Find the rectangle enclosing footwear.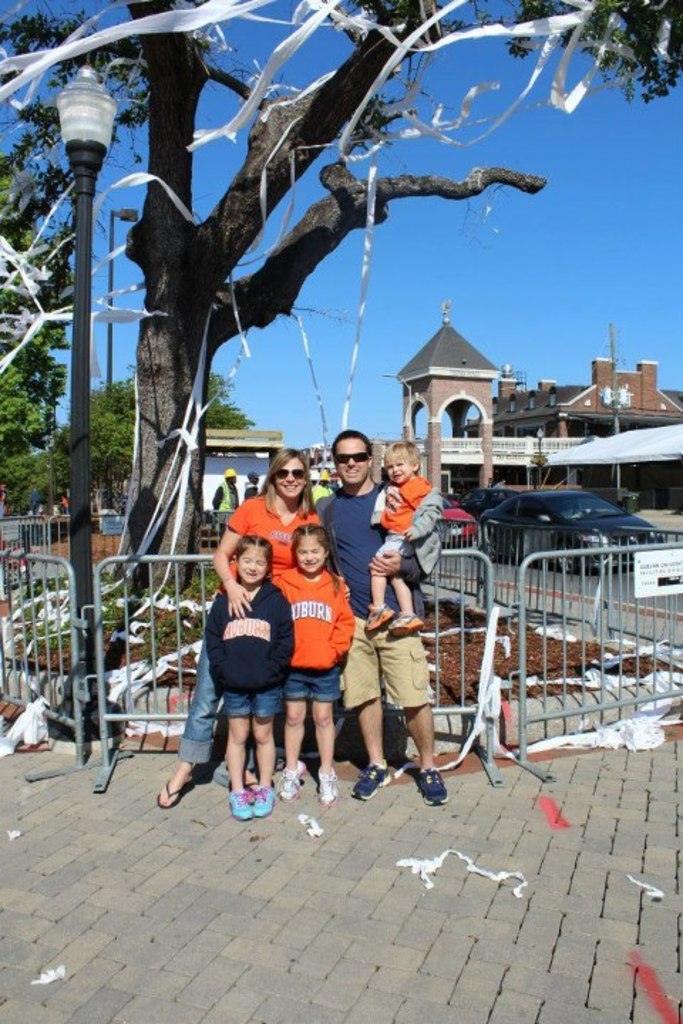
(410, 765, 448, 806).
